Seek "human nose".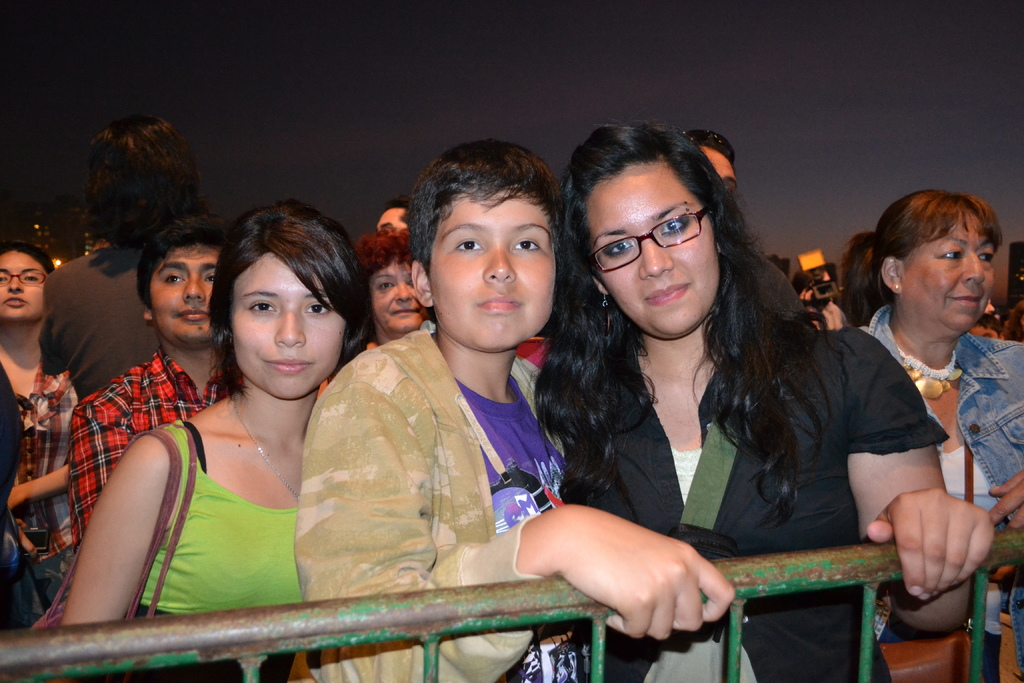
crop(395, 282, 413, 300).
